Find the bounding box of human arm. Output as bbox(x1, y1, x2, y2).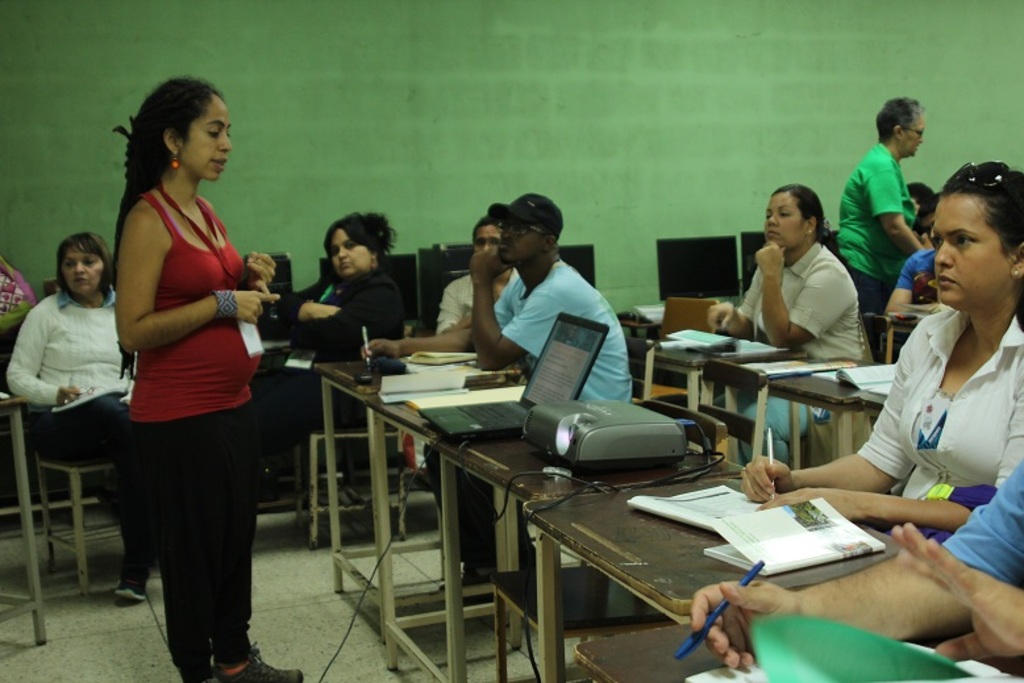
bbox(732, 315, 925, 501).
